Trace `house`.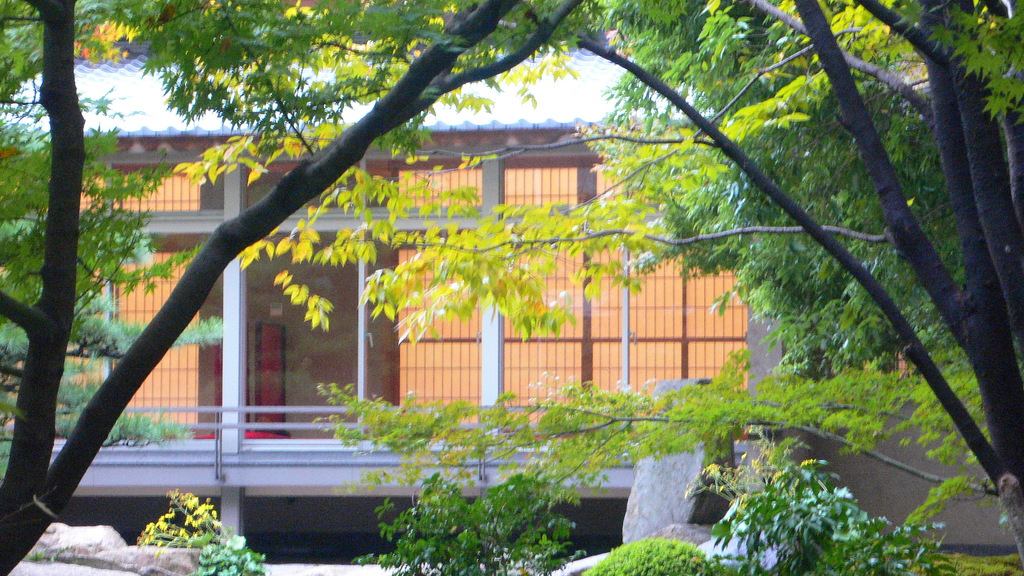
Traced to l=0, t=11, r=931, b=548.
